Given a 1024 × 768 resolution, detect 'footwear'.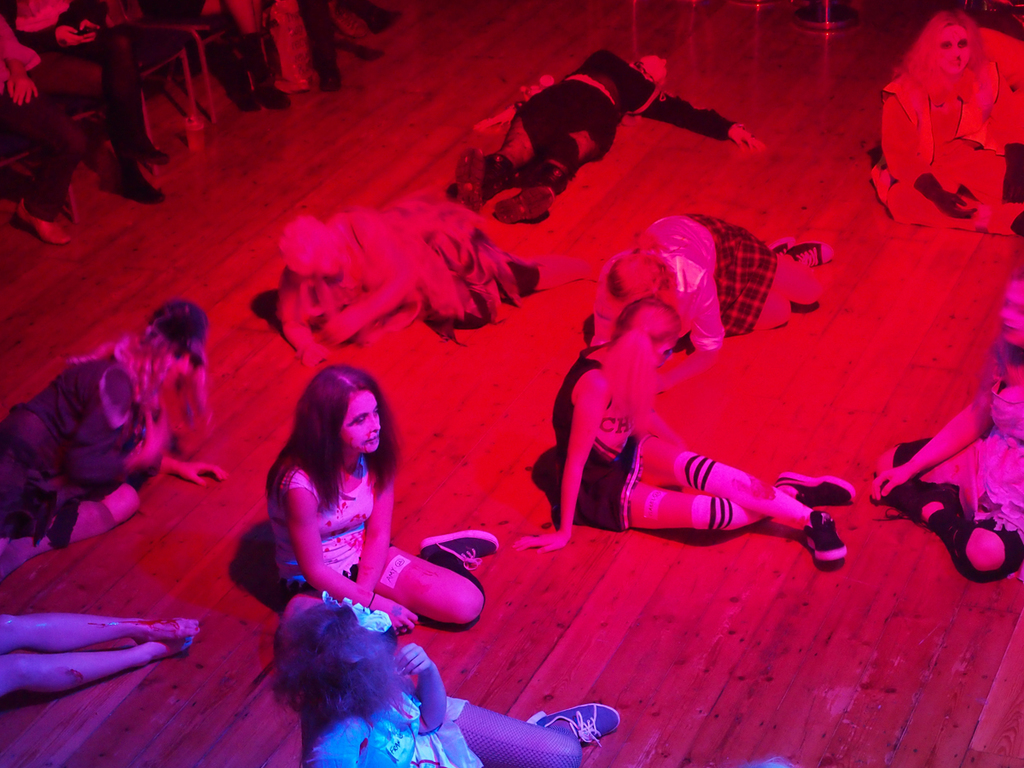
805,507,847,563.
